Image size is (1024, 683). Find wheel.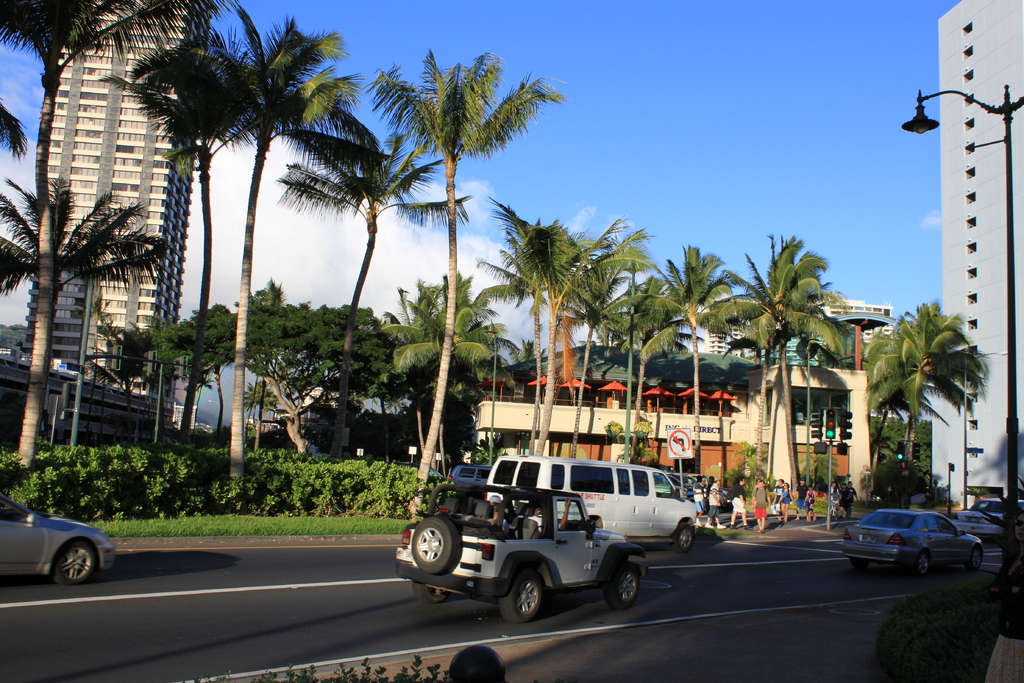
rect(398, 513, 465, 583).
